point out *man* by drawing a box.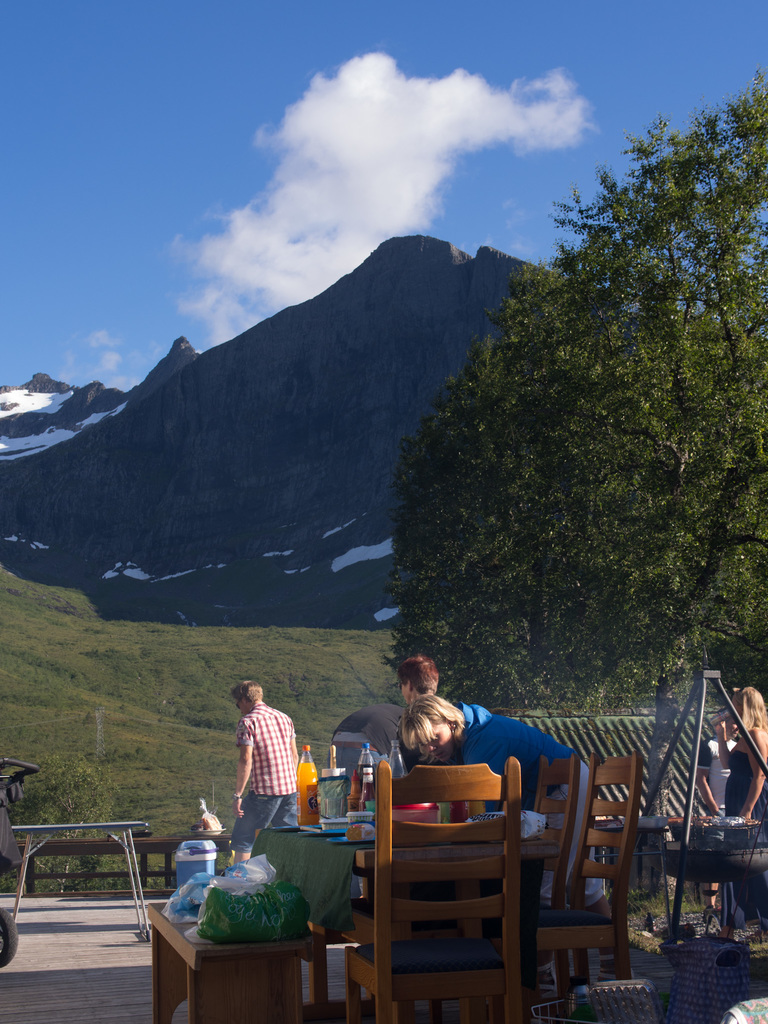
locate(697, 709, 739, 905).
